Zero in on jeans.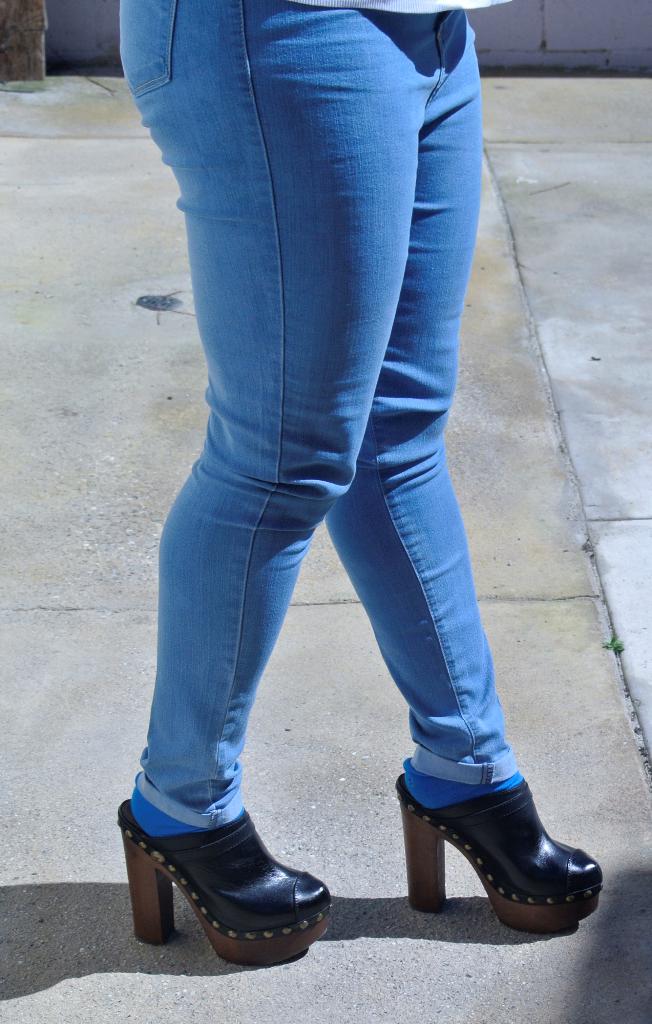
Zeroed in: (left=117, top=0, right=512, bottom=824).
